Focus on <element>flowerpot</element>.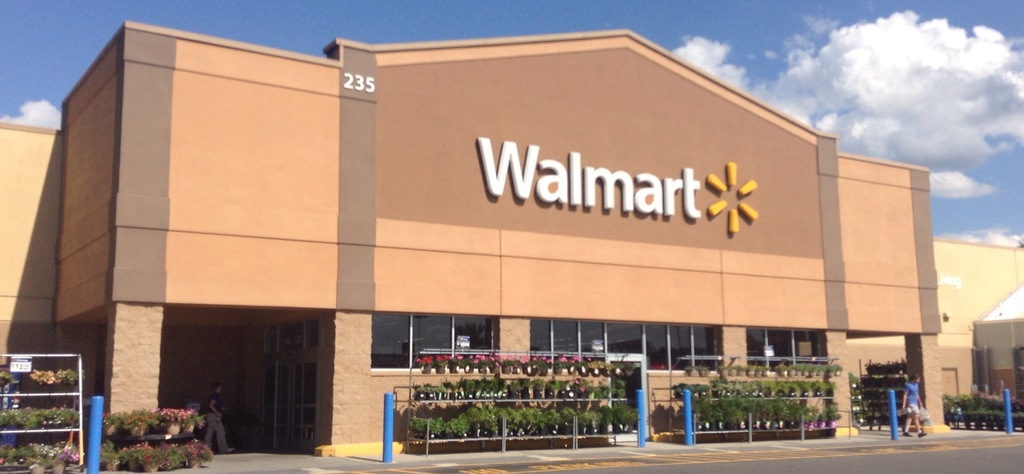
Focused at left=100, top=422, right=118, bottom=439.
